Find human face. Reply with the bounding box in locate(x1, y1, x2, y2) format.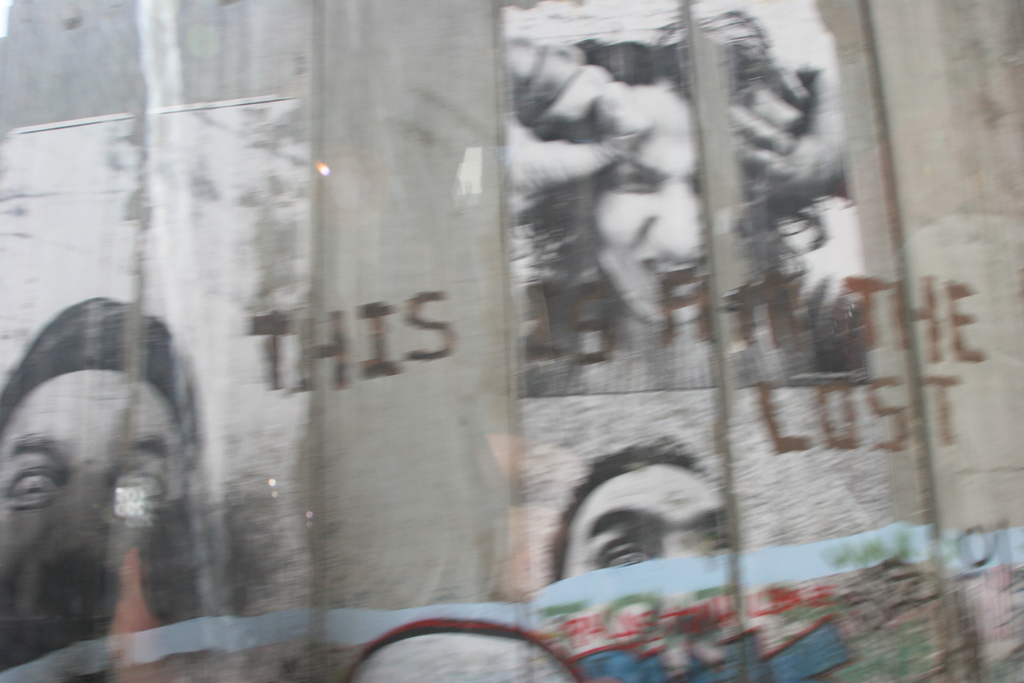
locate(585, 74, 711, 320).
